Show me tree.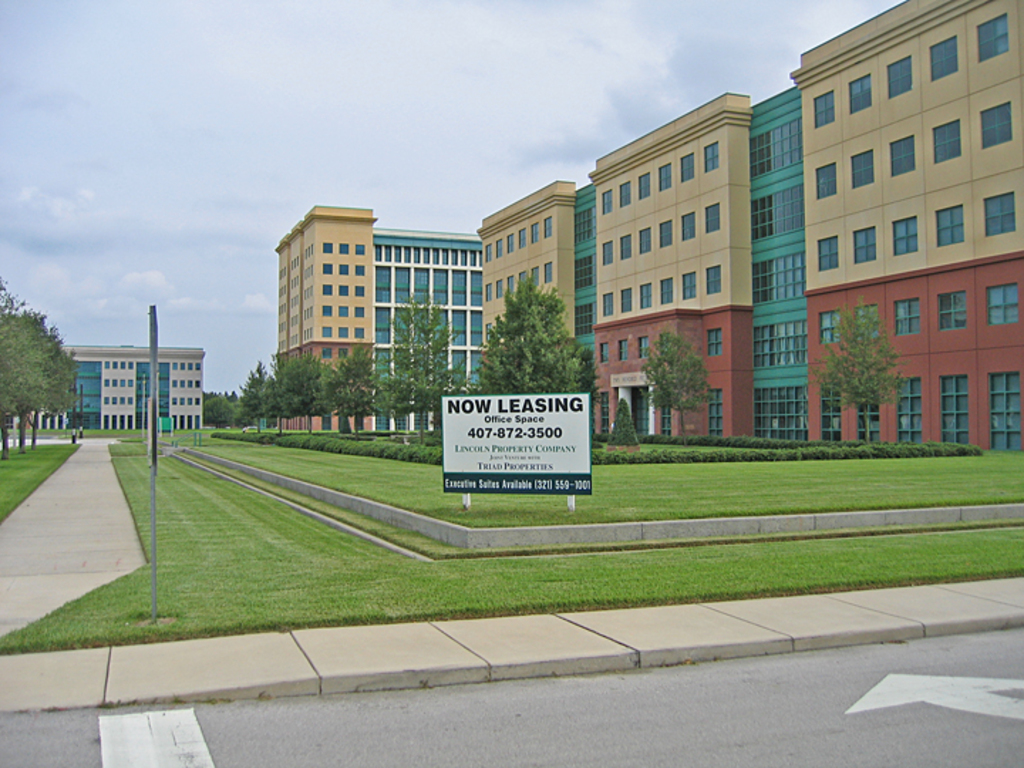
tree is here: (x1=812, y1=286, x2=907, y2=447).
